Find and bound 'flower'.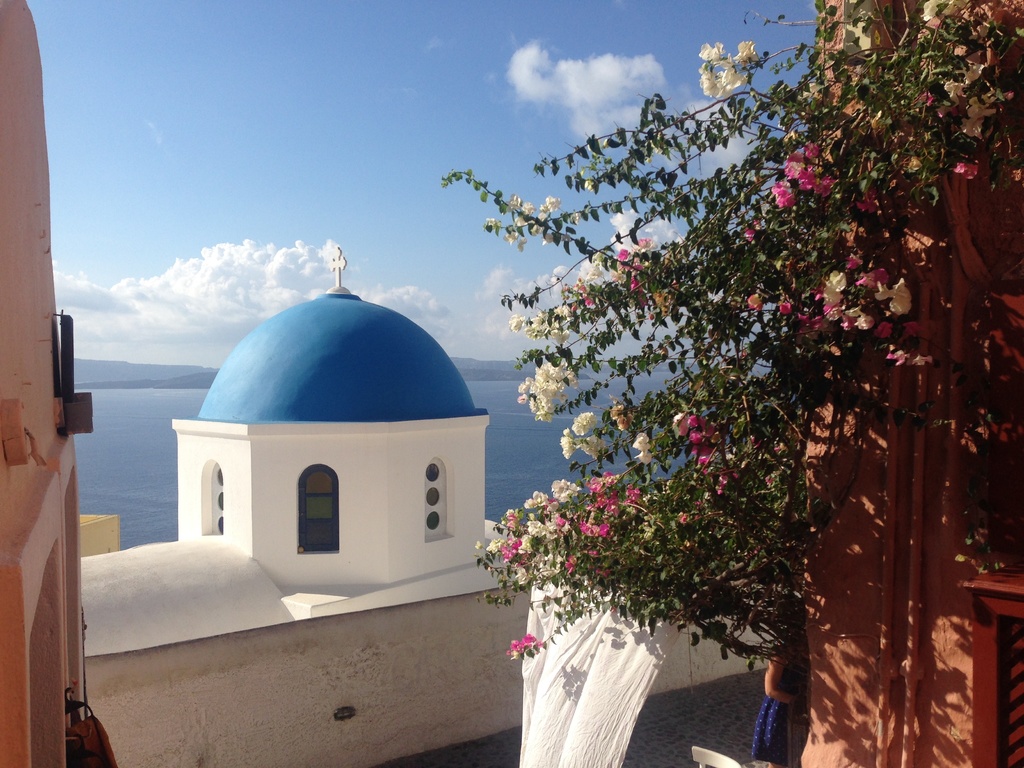
Bound: l=510, t=197, r=530, b=220.
